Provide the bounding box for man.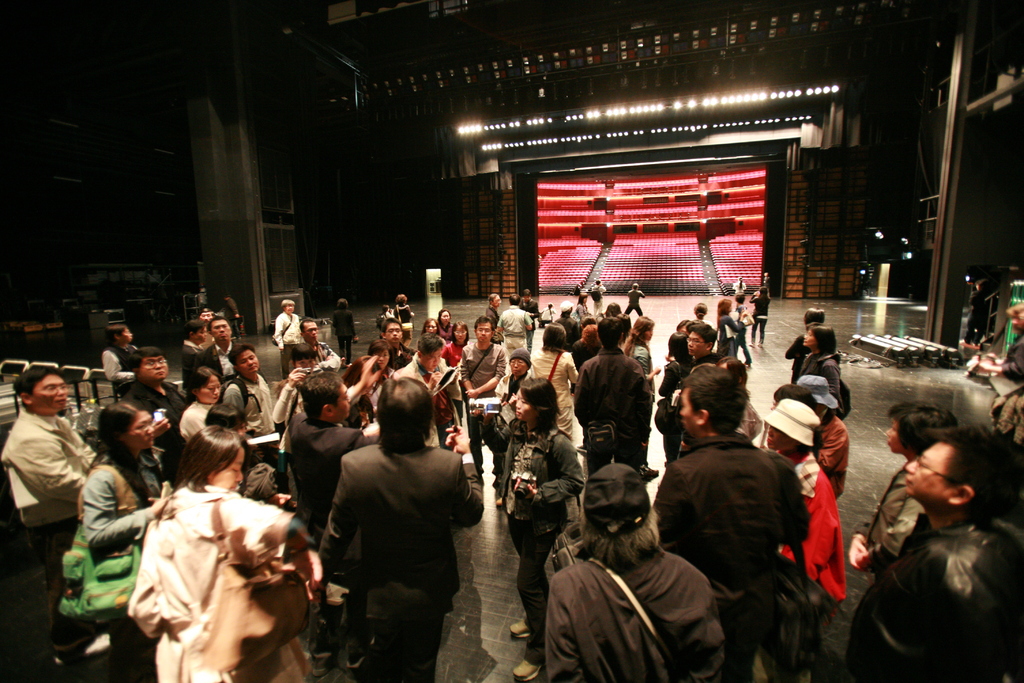
622/284/642/318.
